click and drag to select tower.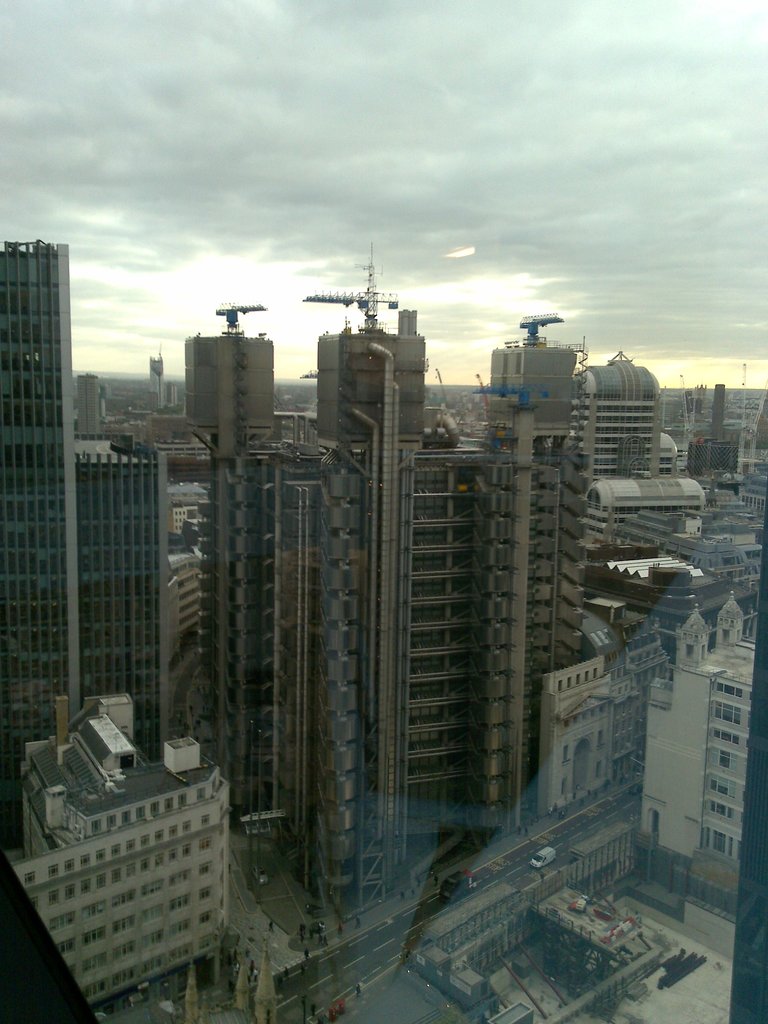
Selection: pyautogui.locateOnScreen(0, 234, 79, 850).
